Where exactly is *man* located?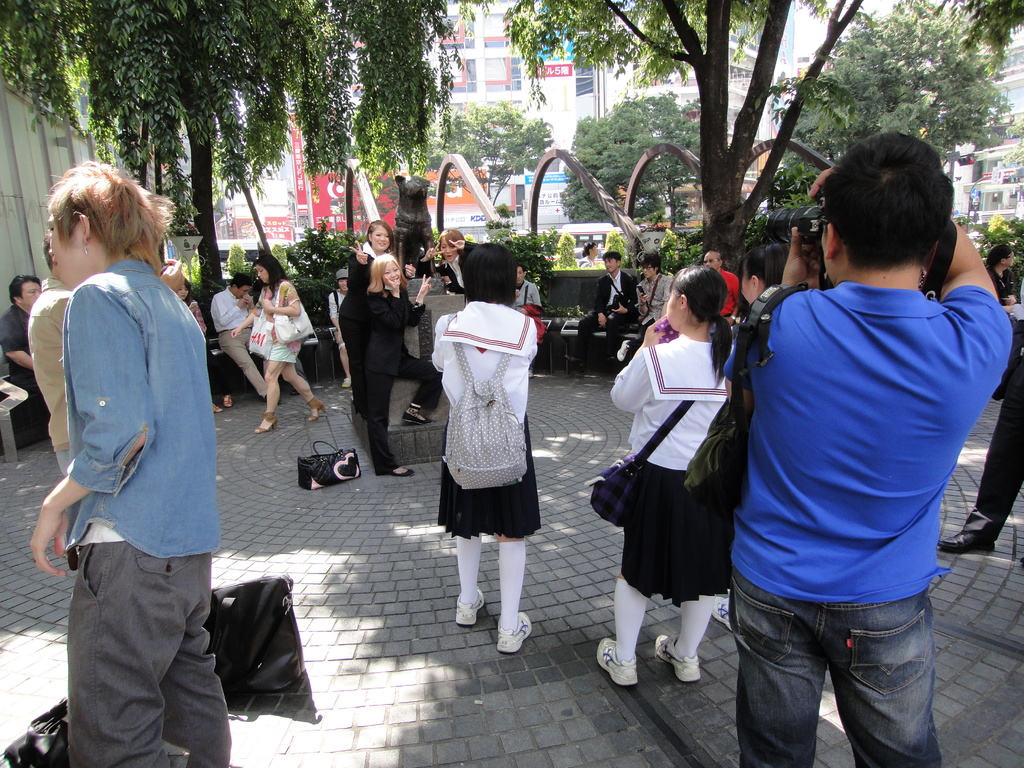
Its bounding box is 703,252,736,331.
